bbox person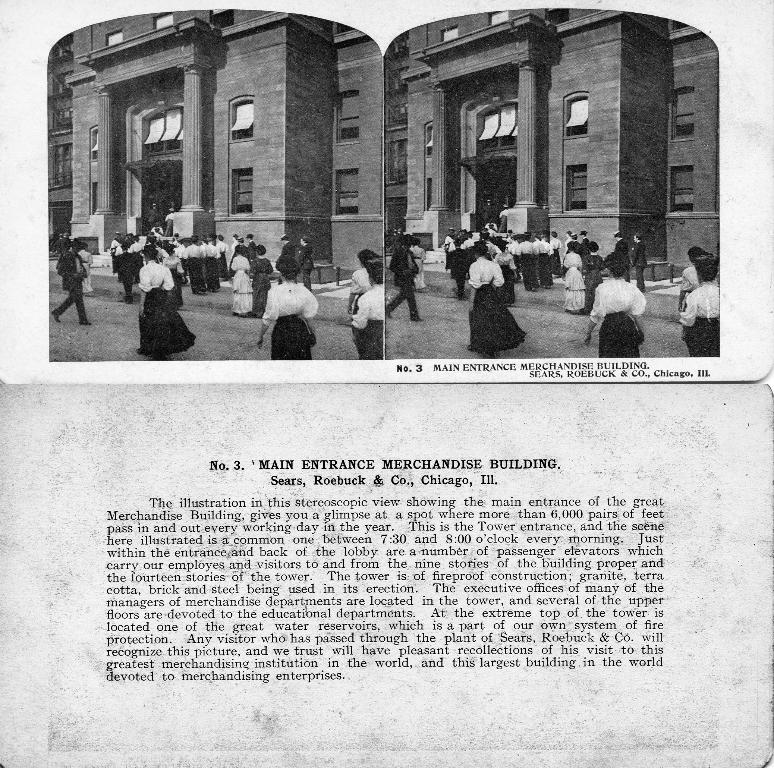
Rect(345, 250, 377, 313)
